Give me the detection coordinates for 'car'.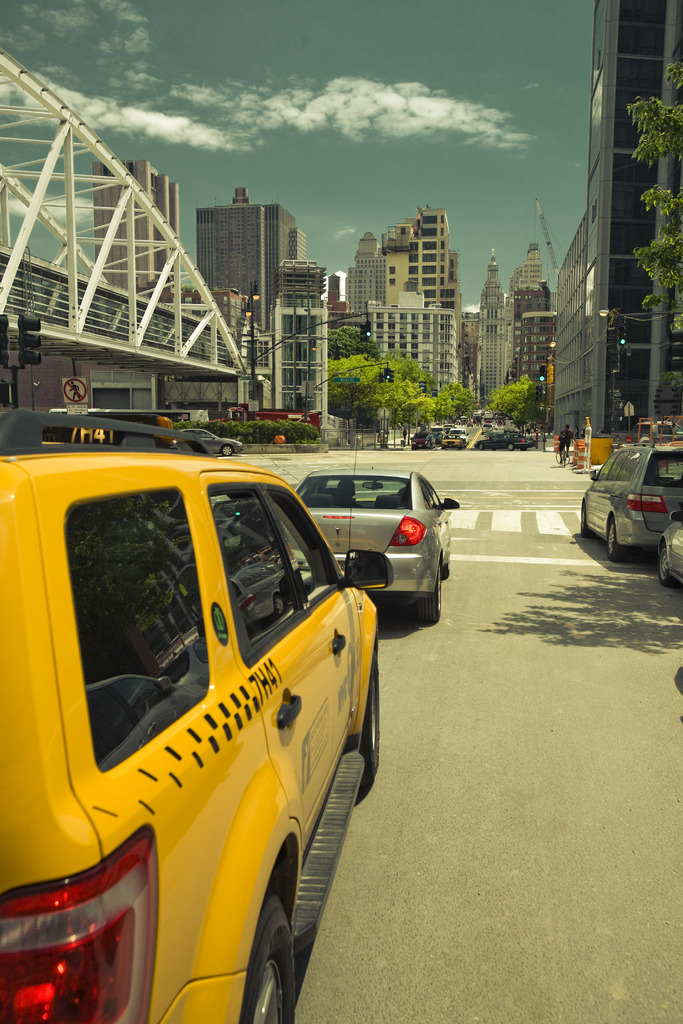
(0,447,375,1023).
